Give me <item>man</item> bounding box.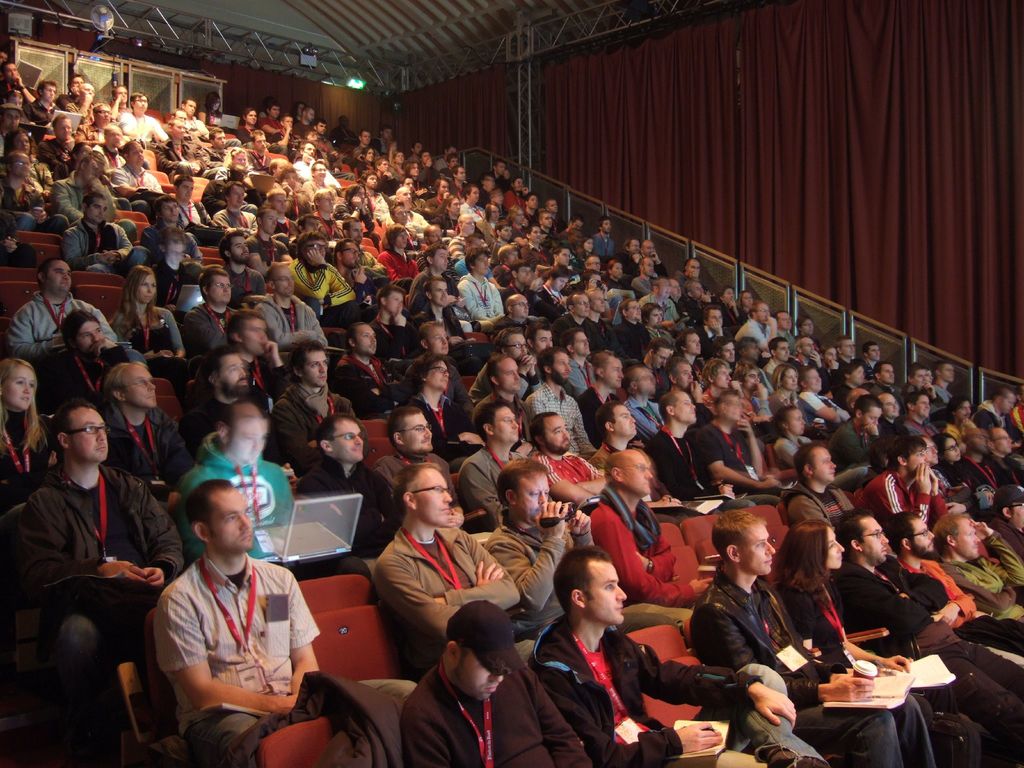
{"x1": 522, "y1": 223, "x2": 546, "y2": 264}.
